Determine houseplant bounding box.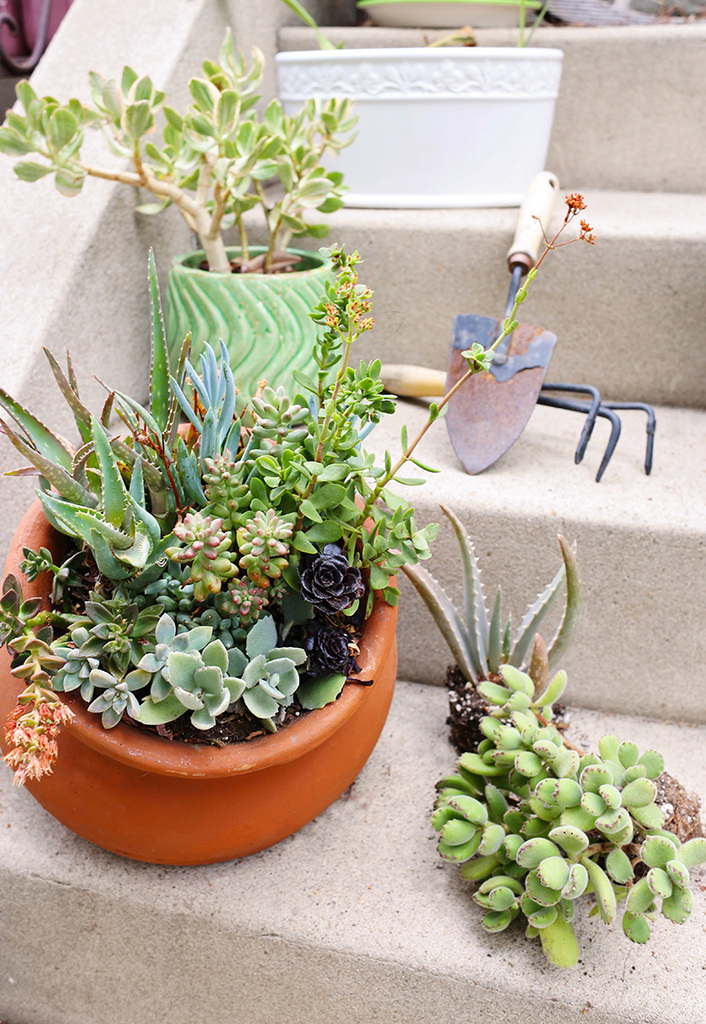
Determined: [0, 191, 592, 870].
